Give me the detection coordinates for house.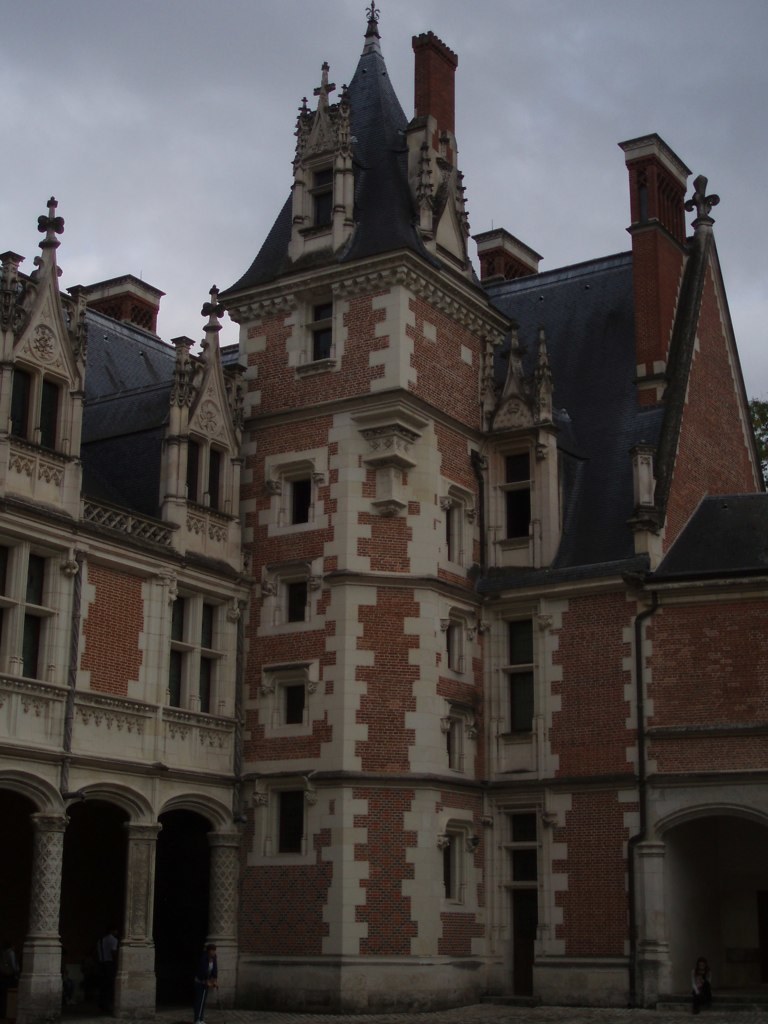
{"left": 209, "top": 0, "right": 767, "bottom": 1023}.
